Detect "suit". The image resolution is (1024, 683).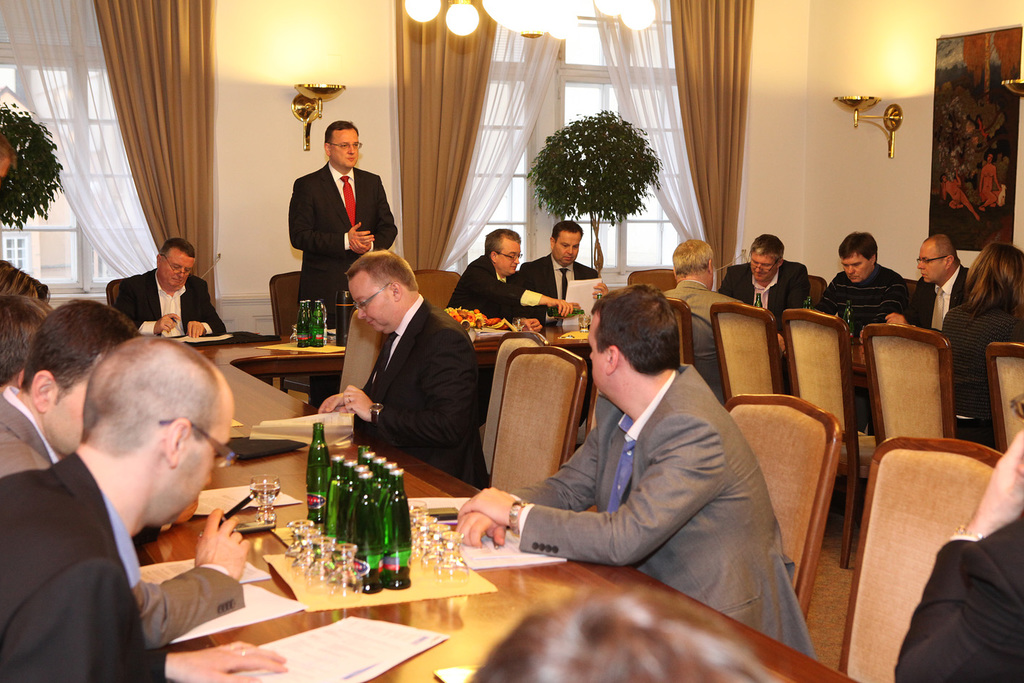
[x1=720, y1=257, x2=814, y2=333].
